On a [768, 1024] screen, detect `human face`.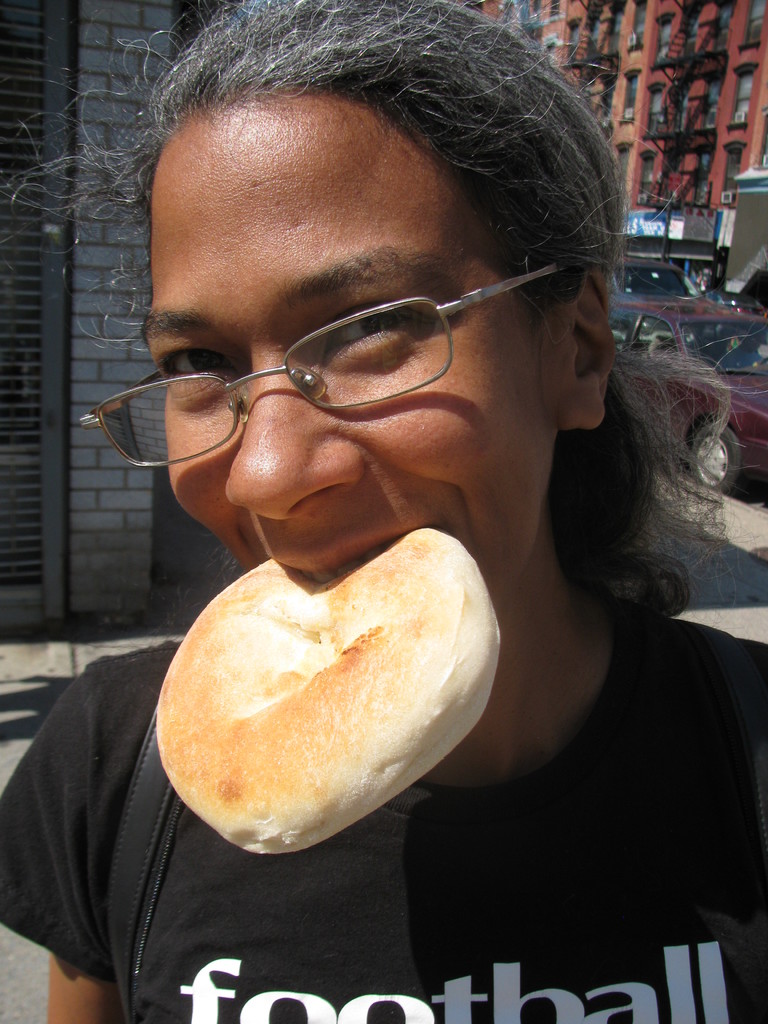
(left=170, top=100, right=561, bottom=608).
